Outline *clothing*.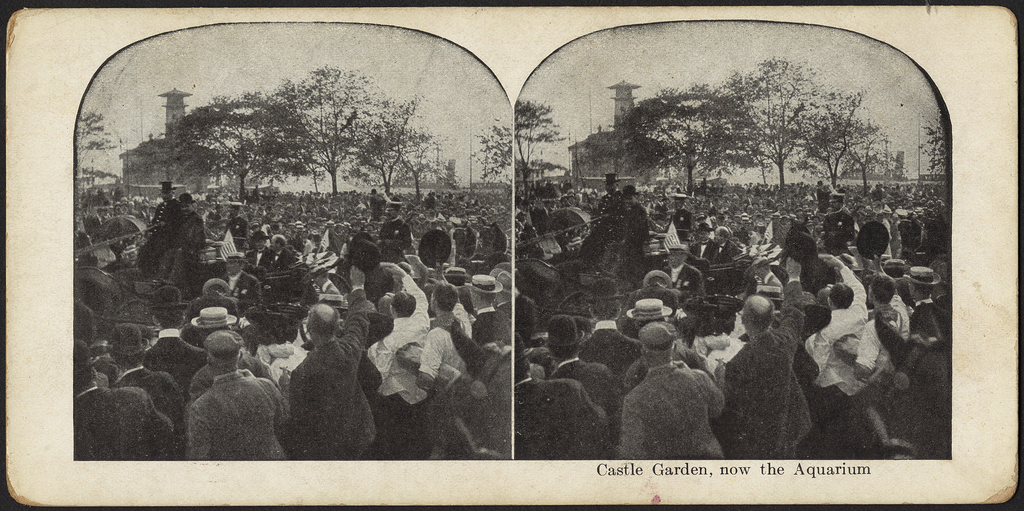
Outline: left=220, top=271, right=268, bottom=308.
